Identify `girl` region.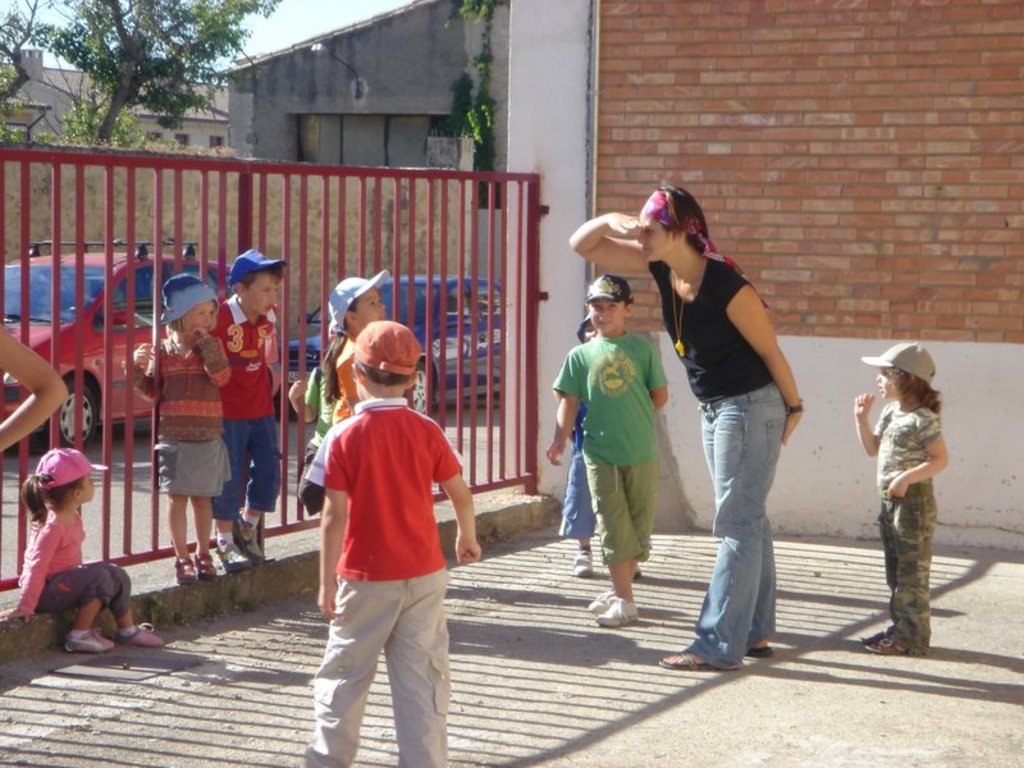
Region: pyautogui.locateOnScreen(326, 269, 392, 422).
